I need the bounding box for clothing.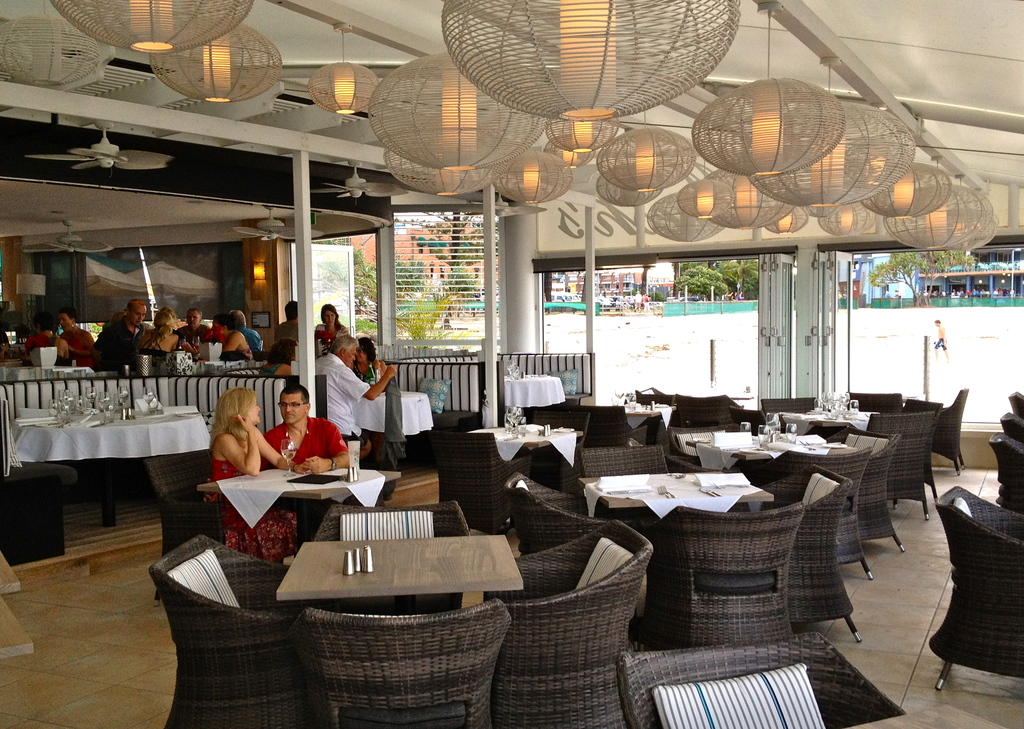
Here it is: [left=315, top=348, right=371, bottom=443].
